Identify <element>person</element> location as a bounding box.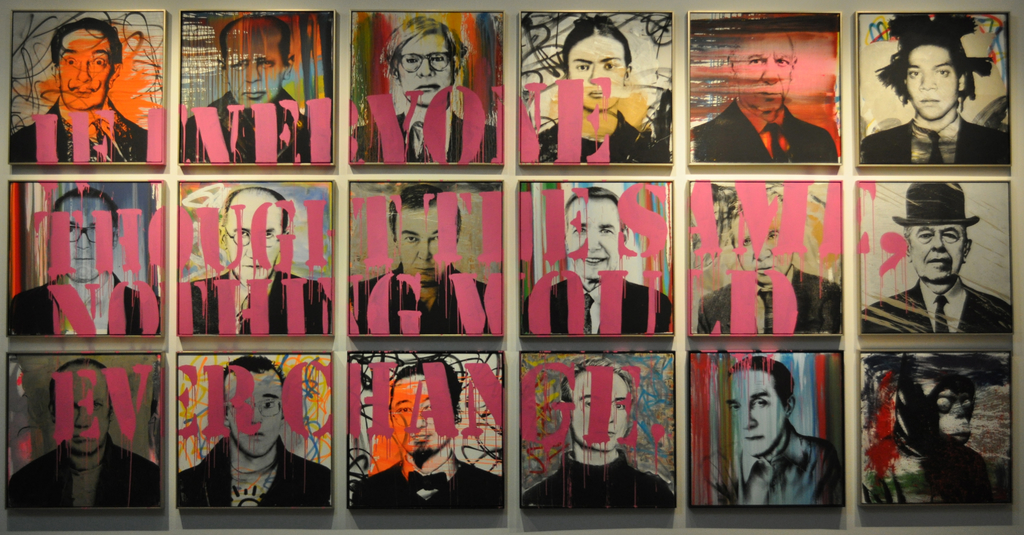
region(705, 348, 840, 512).
